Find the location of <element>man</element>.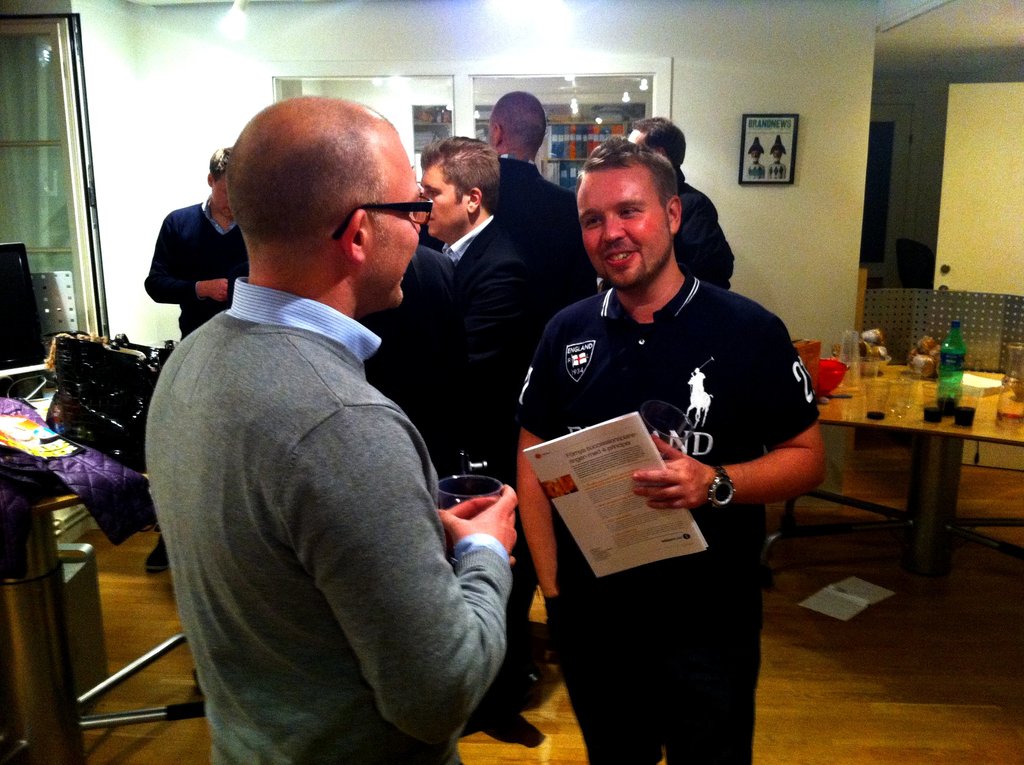
Location: (494, 129, 830, 764).
